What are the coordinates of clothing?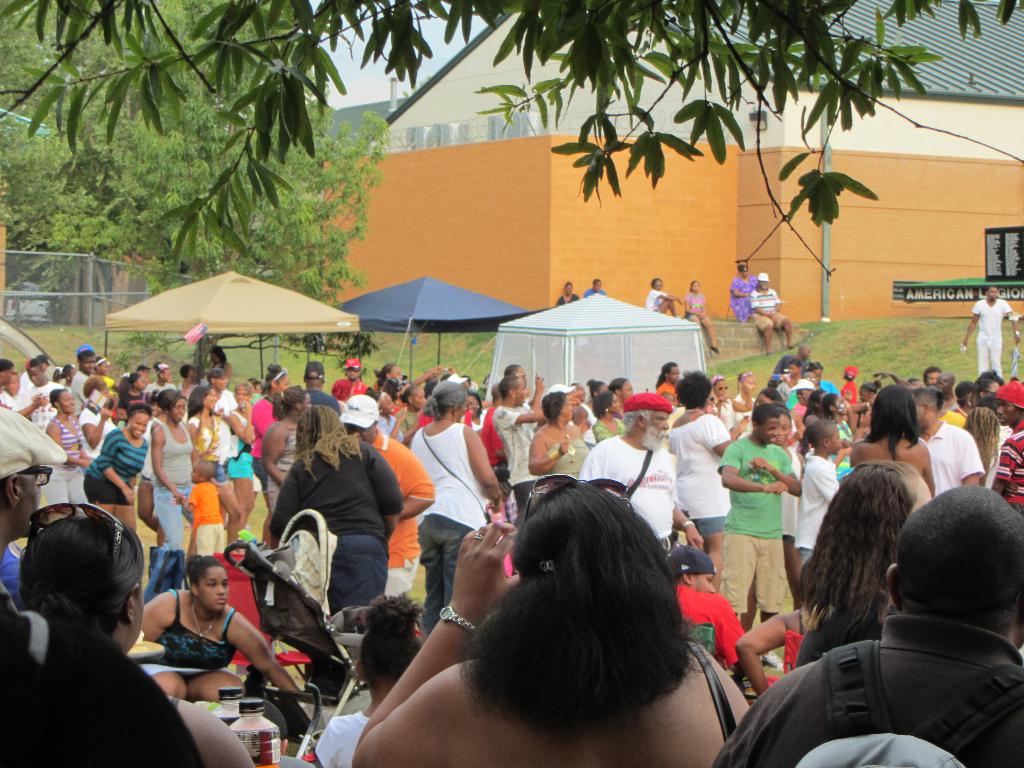
bbox(982, 339, 1002, 383).
